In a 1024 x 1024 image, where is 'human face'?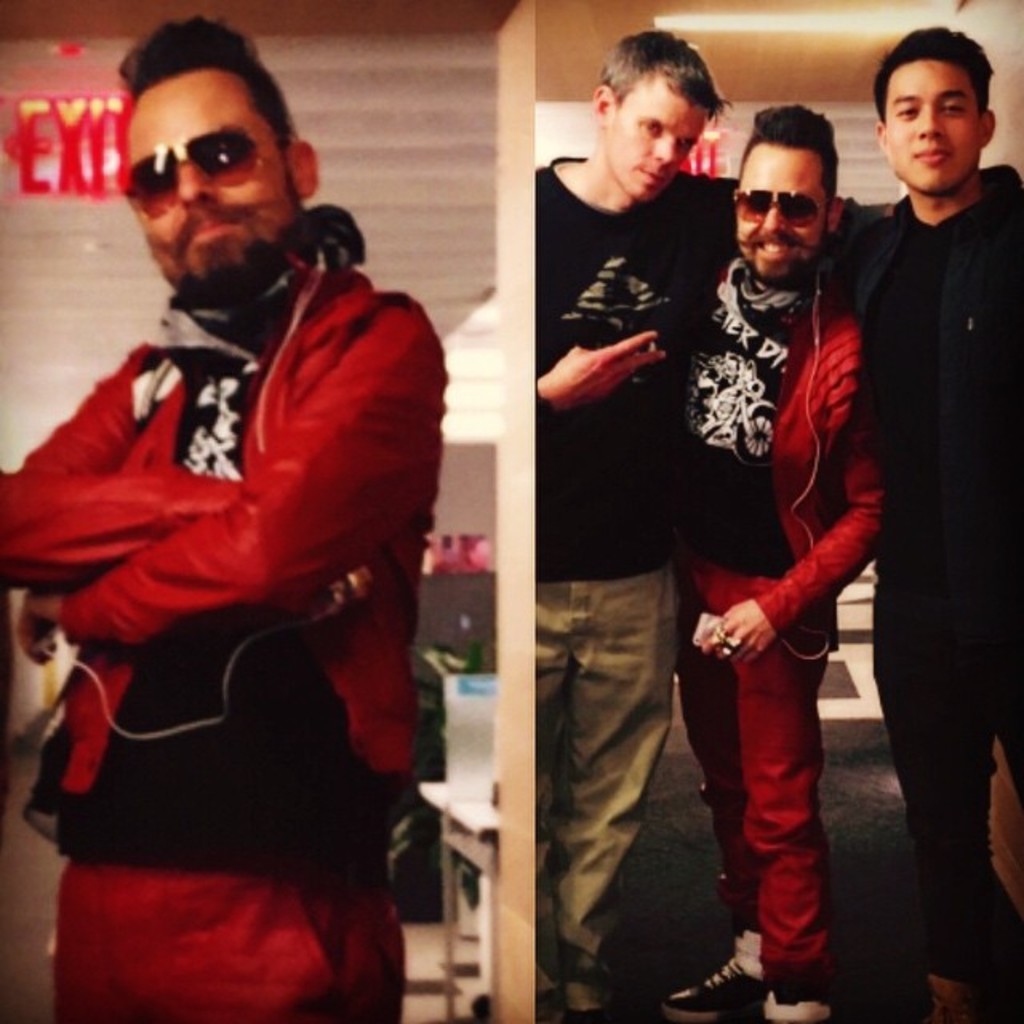
rect(883, 61, 981, 190).
